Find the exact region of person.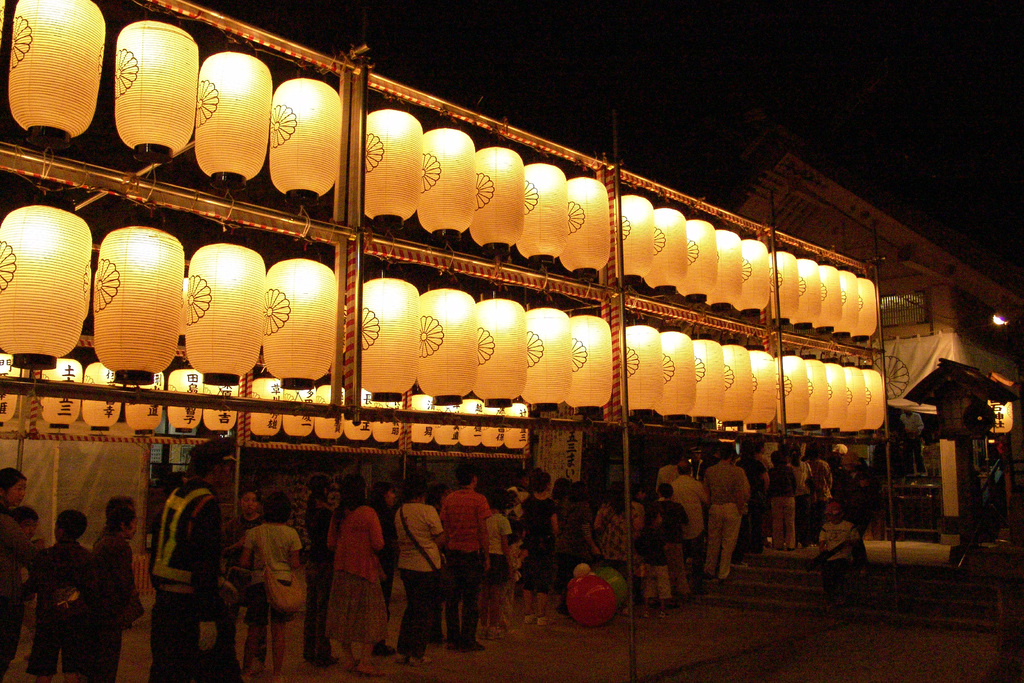
Exact region: [left=826, top=439, right=842, bottom=466].
